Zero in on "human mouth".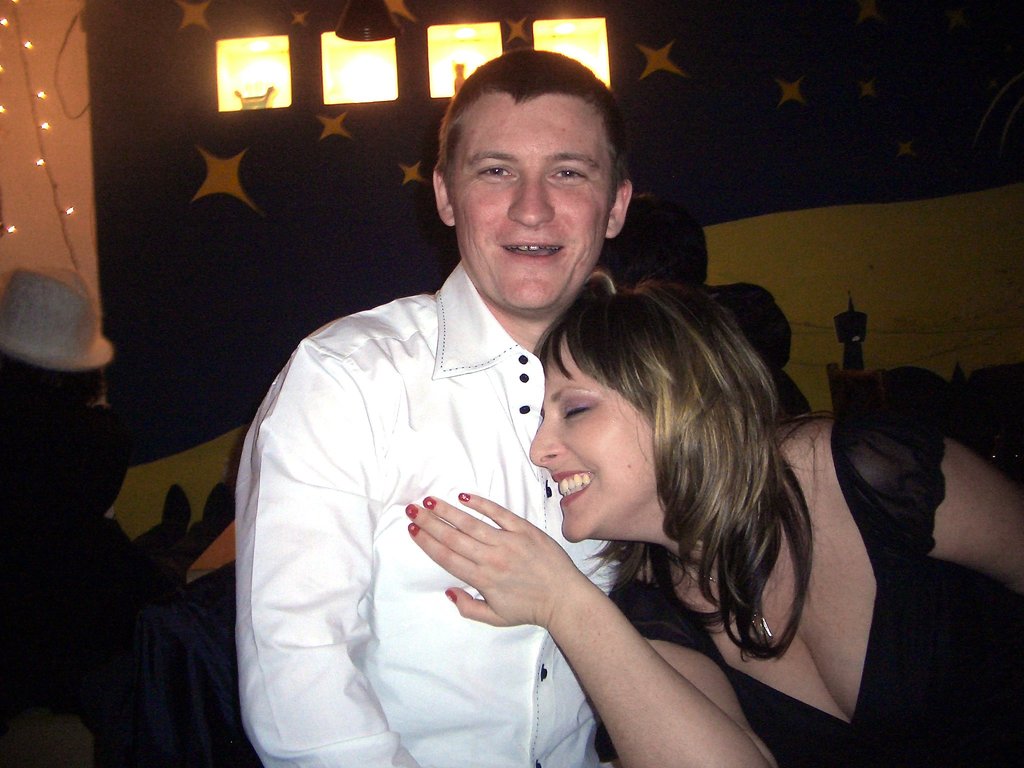
Zeroed in: (left=552, top=472, right=594, bottom=504).
